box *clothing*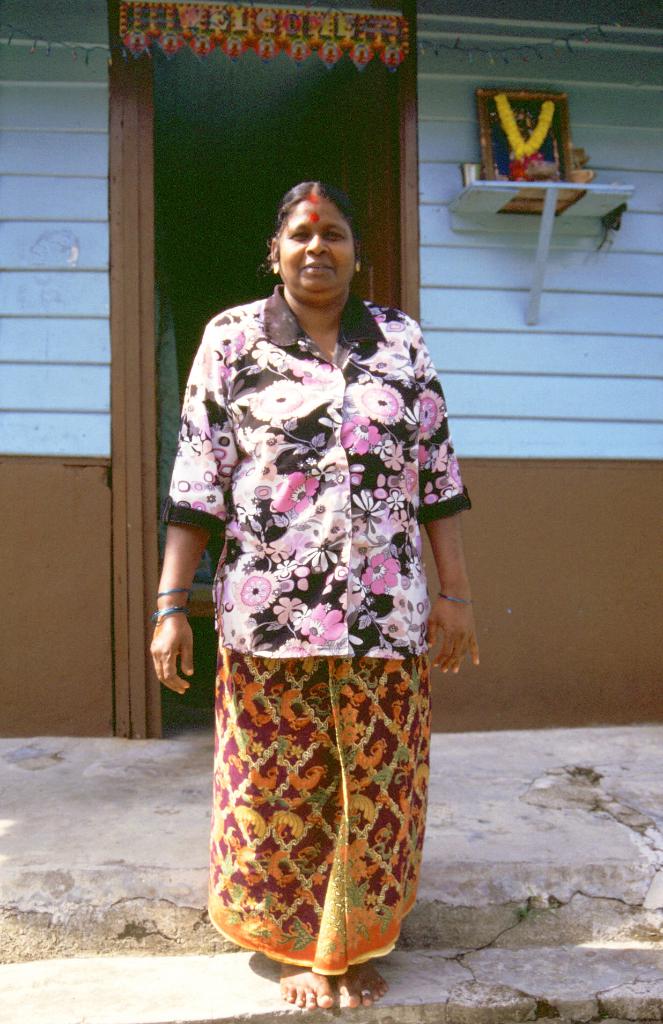
detection(172, 257, 465, 908)
